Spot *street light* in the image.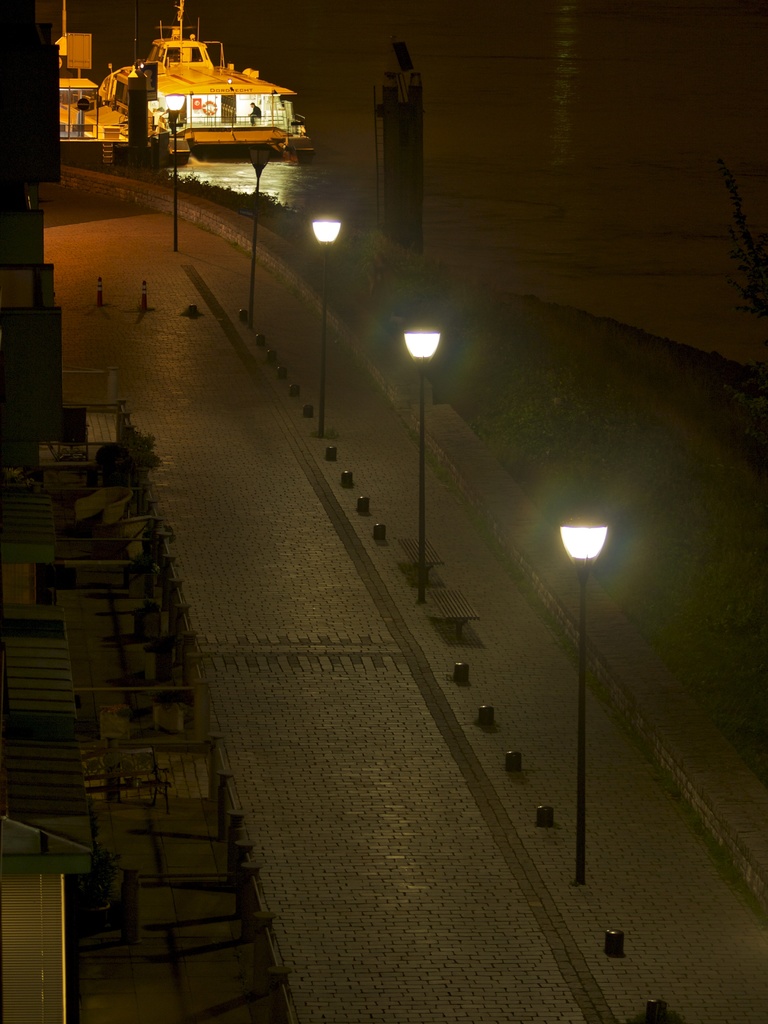
*street light* found at (403, 316, 445, 614).
